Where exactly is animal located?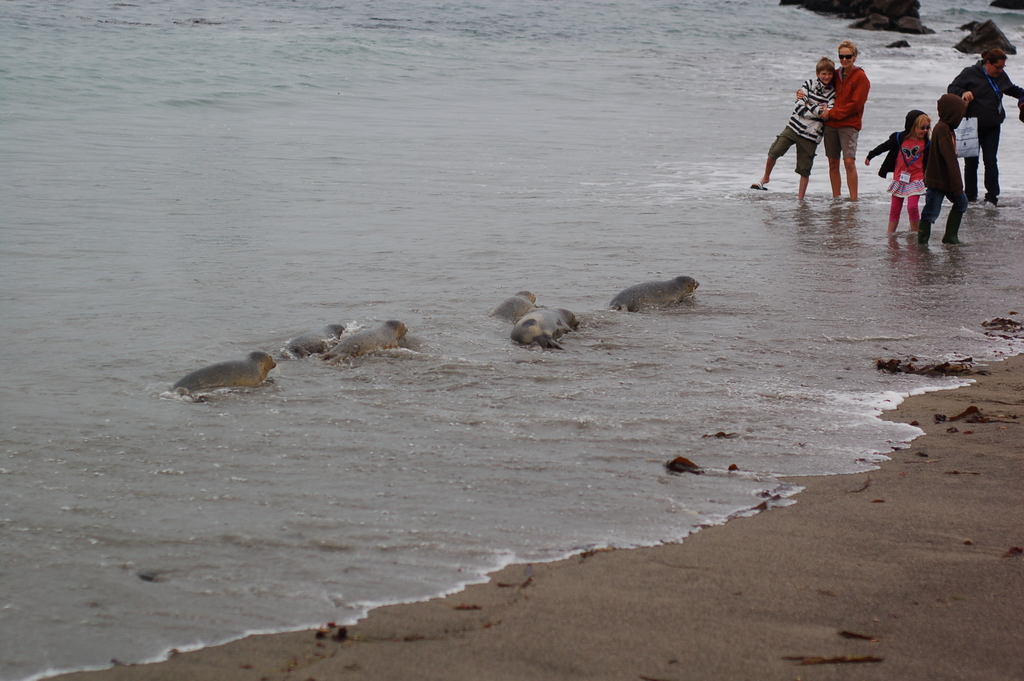
Its bounding box is l=280, t=326, r=345, b=356.
